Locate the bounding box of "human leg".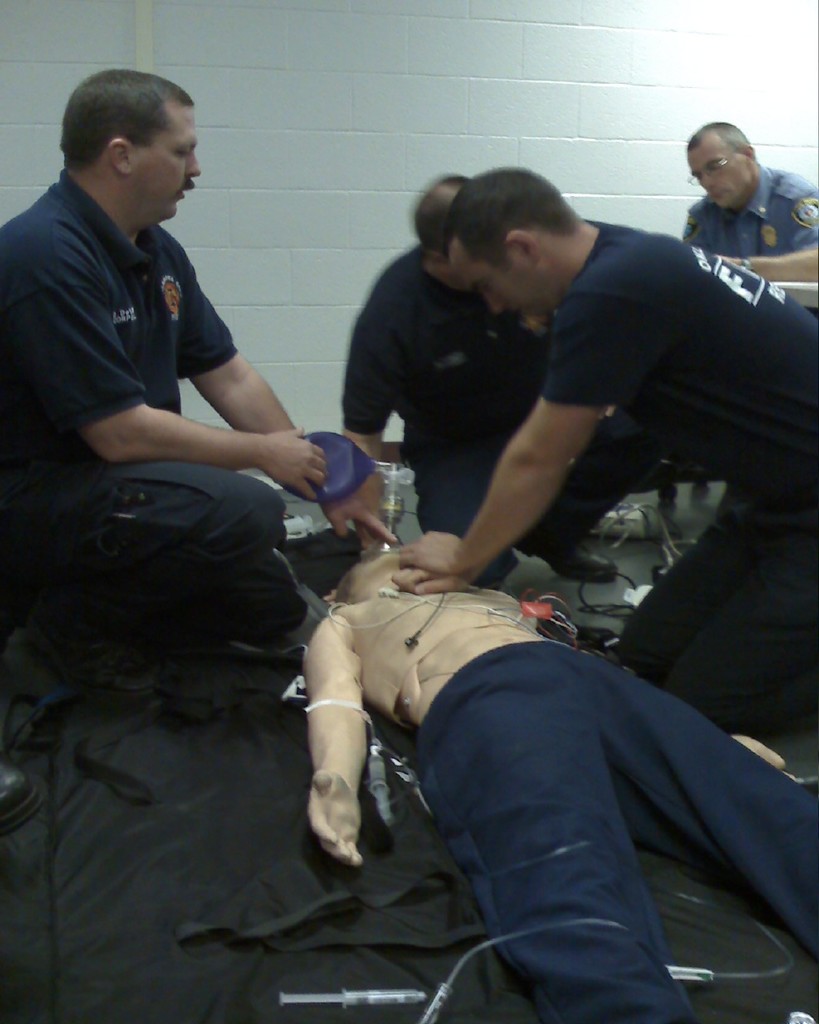
Bounding box: bbox(634, 533, 818, 724).
